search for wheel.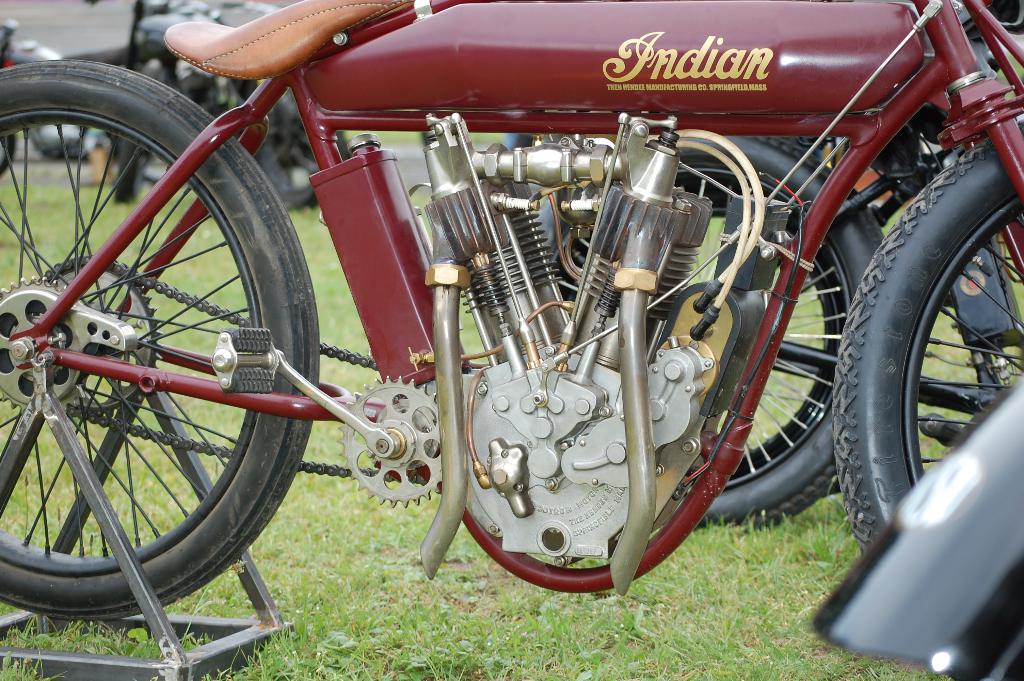
Found at Rect(529, 135, 884, 534).
